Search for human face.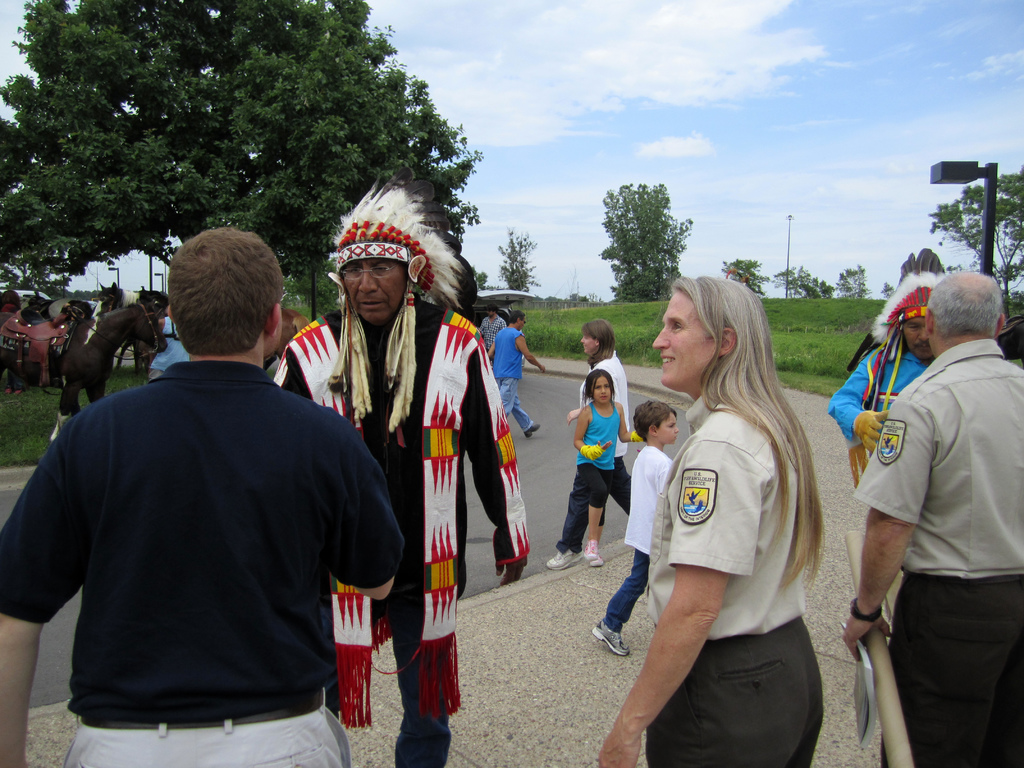
Found at 344 260 409 322.
